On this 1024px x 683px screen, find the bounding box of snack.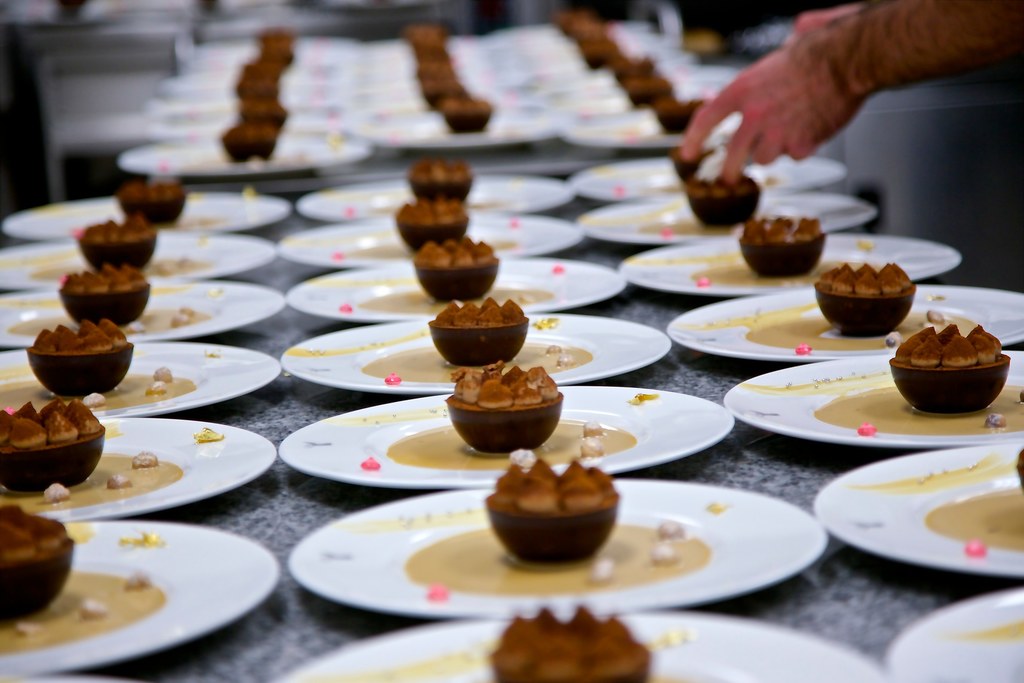
Bounding box: [left=696, top=168, right=766, bottom=228].
